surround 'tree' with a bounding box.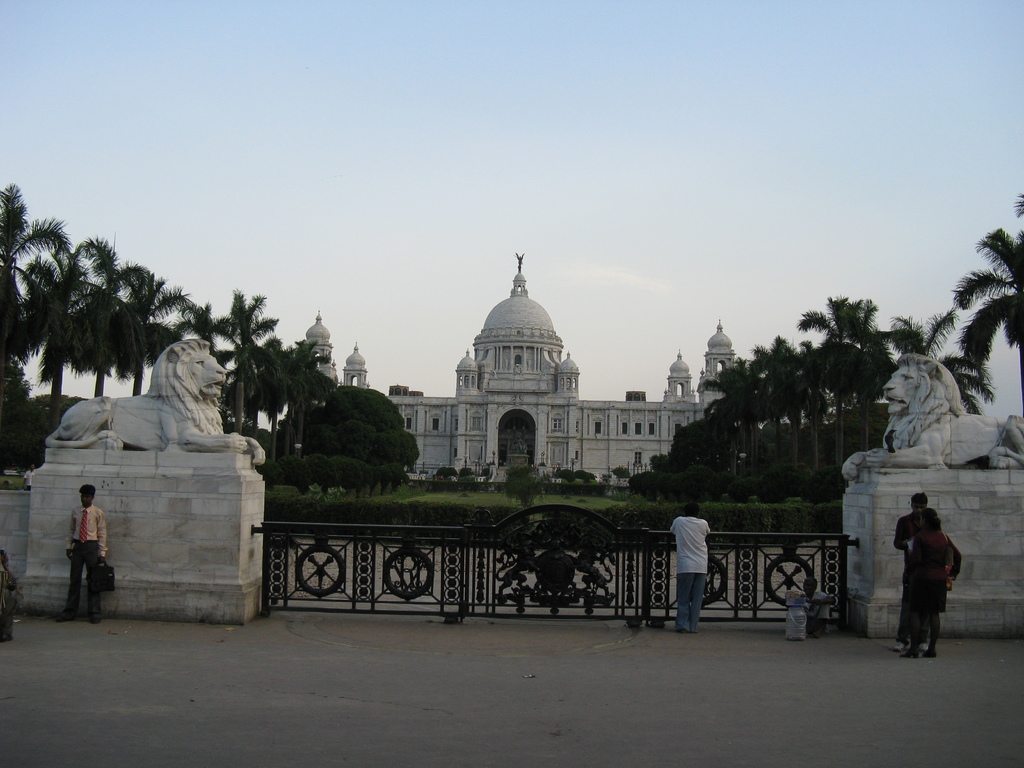
239/332/298/447.
